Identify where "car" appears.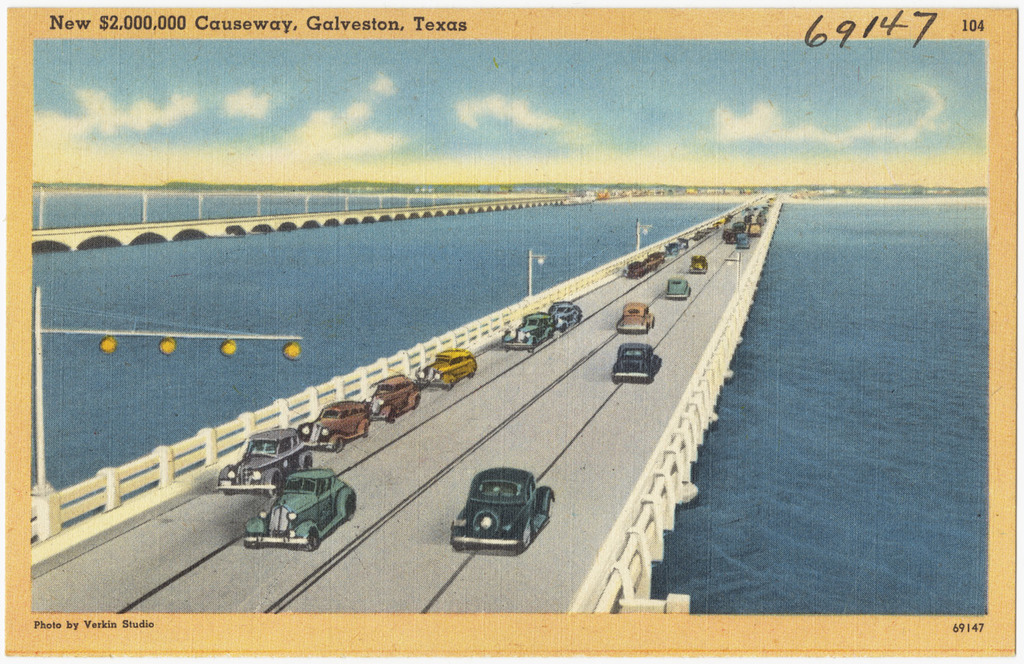
Appears at Rect(547, 299, 585, 333).
